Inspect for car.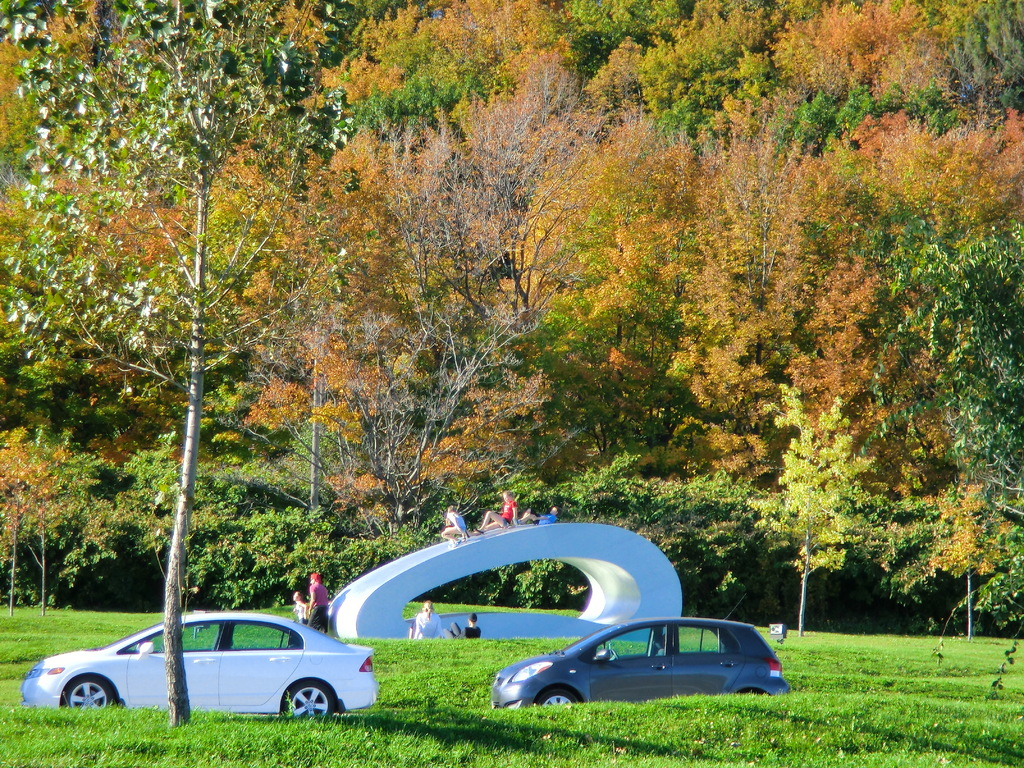
Inspection: left=37, top=610, right=378, bottom=732.
